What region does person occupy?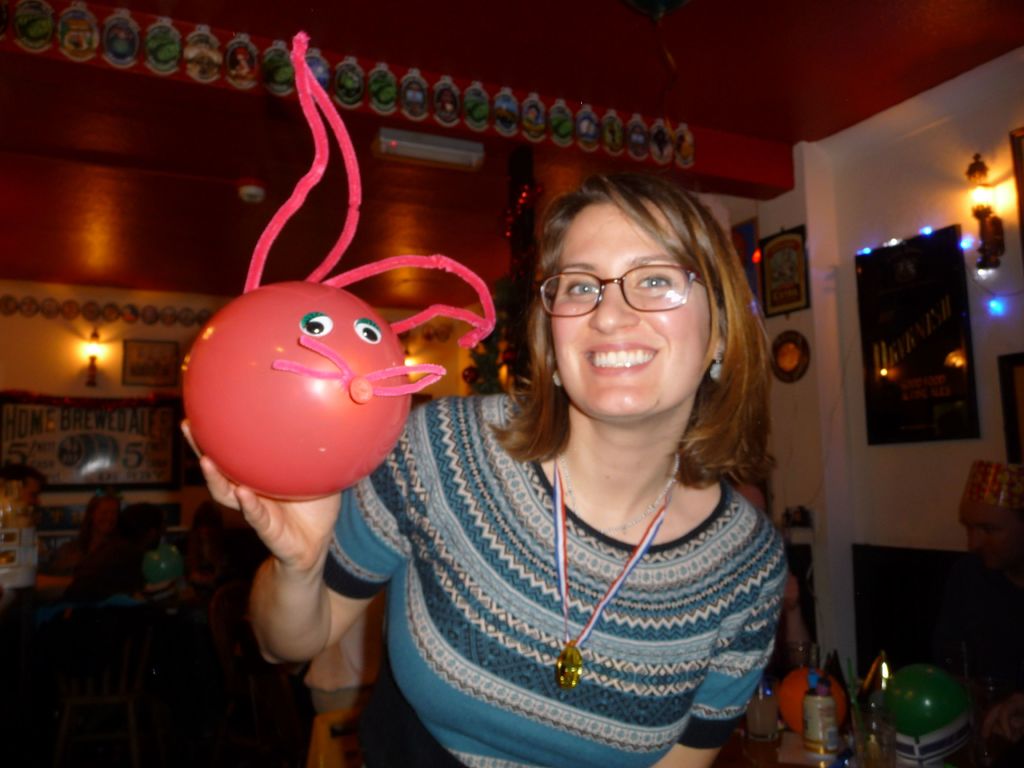
0 464 47 598.
